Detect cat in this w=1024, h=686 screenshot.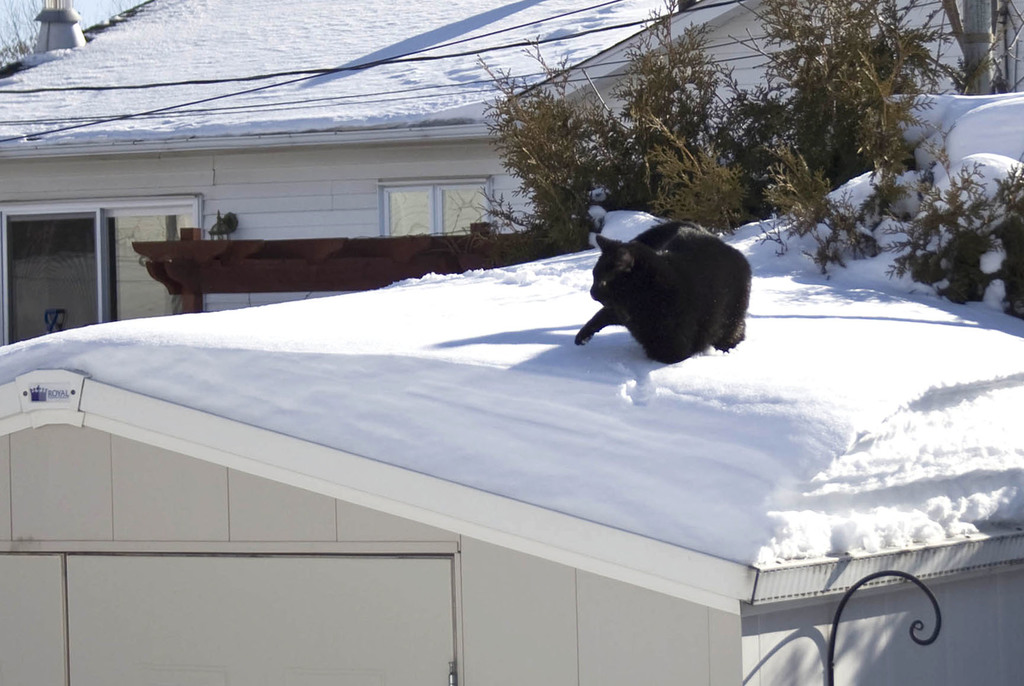
Detection: bbox=(566, 211, 755, 366).
